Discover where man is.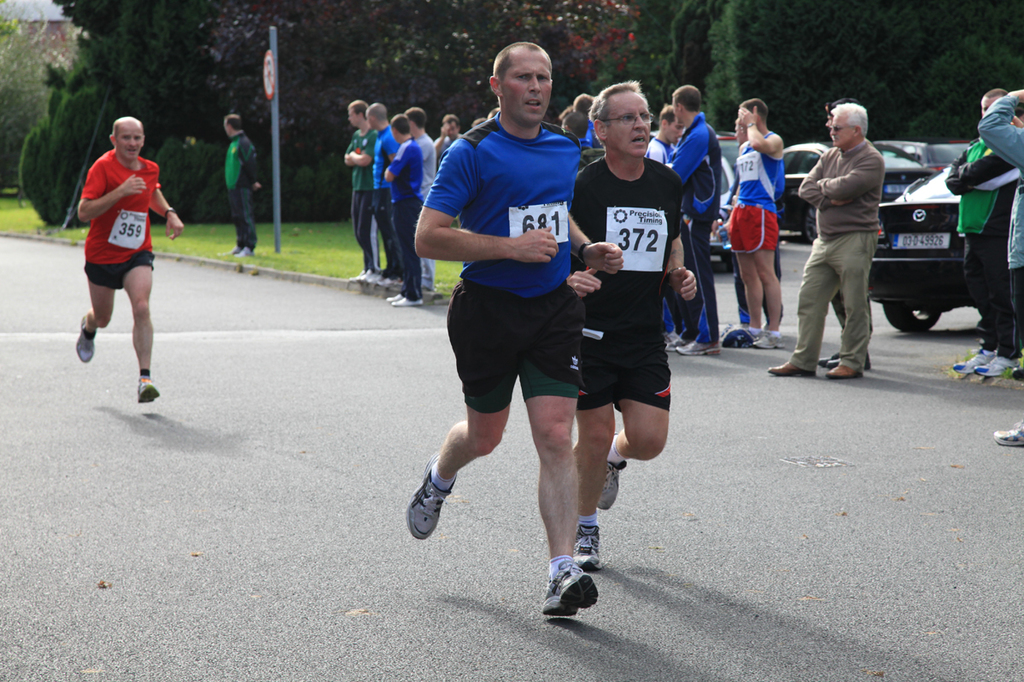
Discovered at left=569, top=79, right=698, bottom=575.
